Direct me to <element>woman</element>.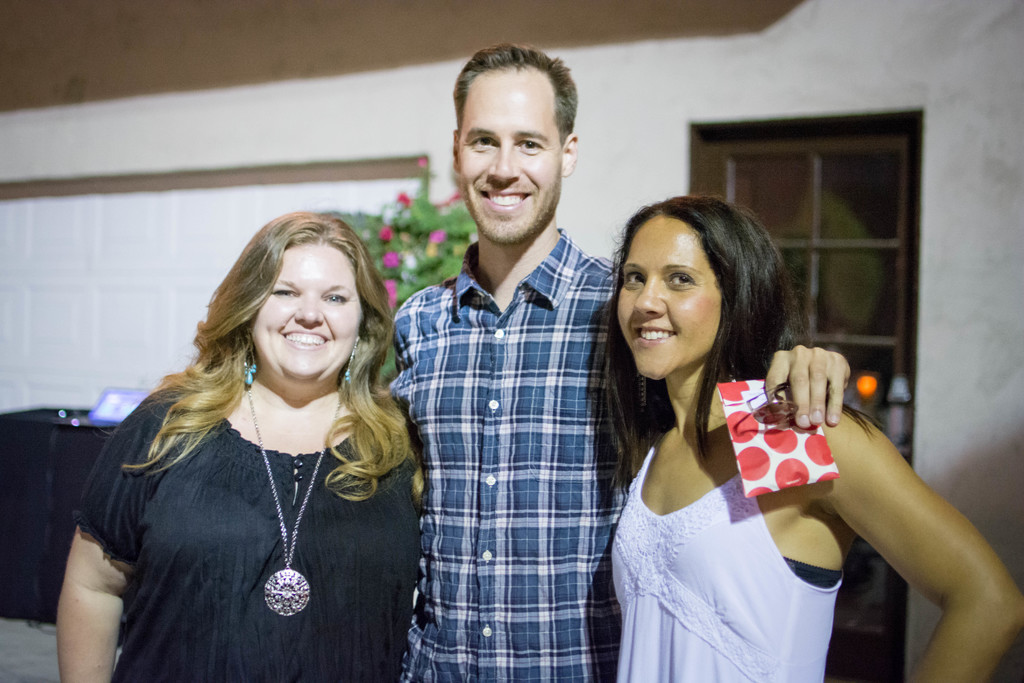
Direction: <box>66,186,449,682</box>.
